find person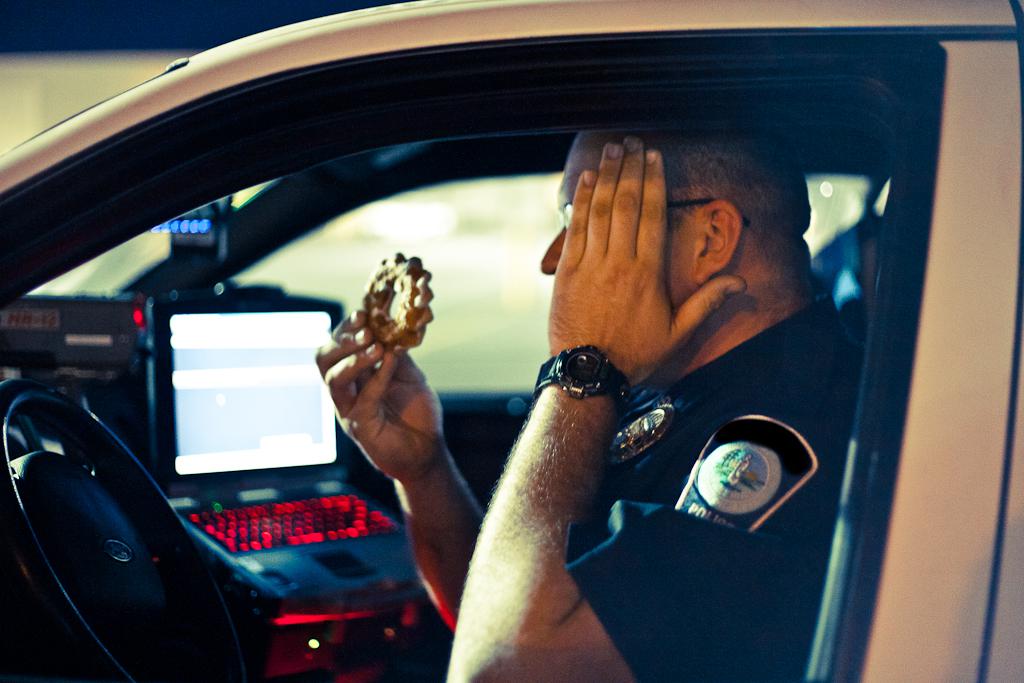
select_region(160, 109, 814, 673)
